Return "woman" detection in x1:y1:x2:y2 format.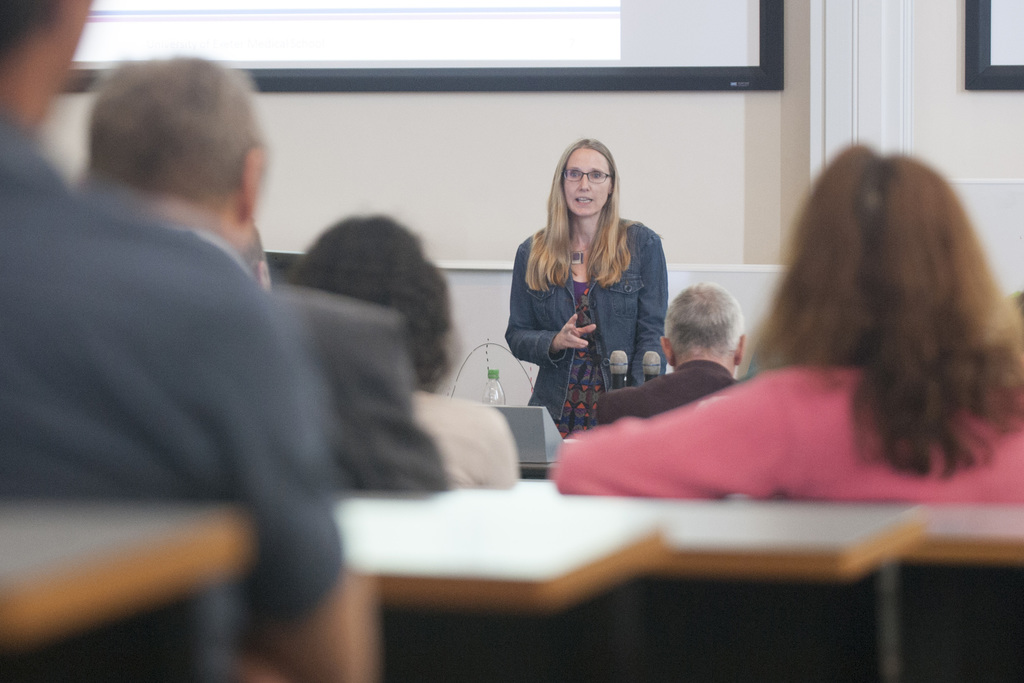
551:136:1023:506.
